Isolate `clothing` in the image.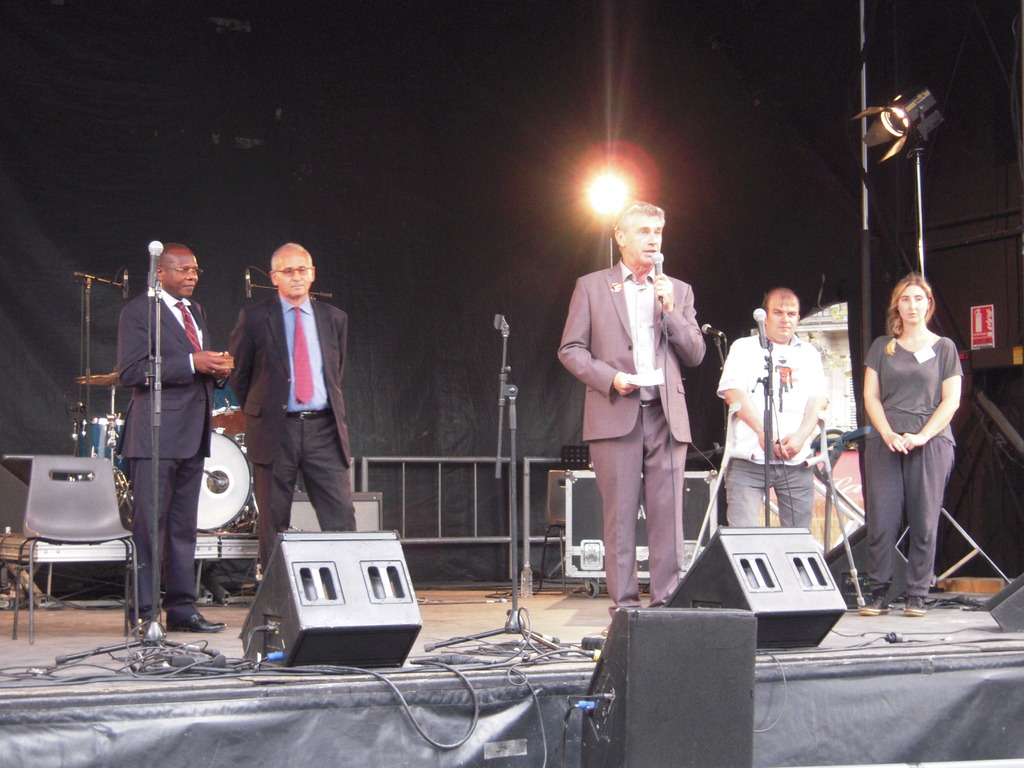
Isolated region: {"left": 108, "top": 275, "right": 218, "bottom": 614}.
